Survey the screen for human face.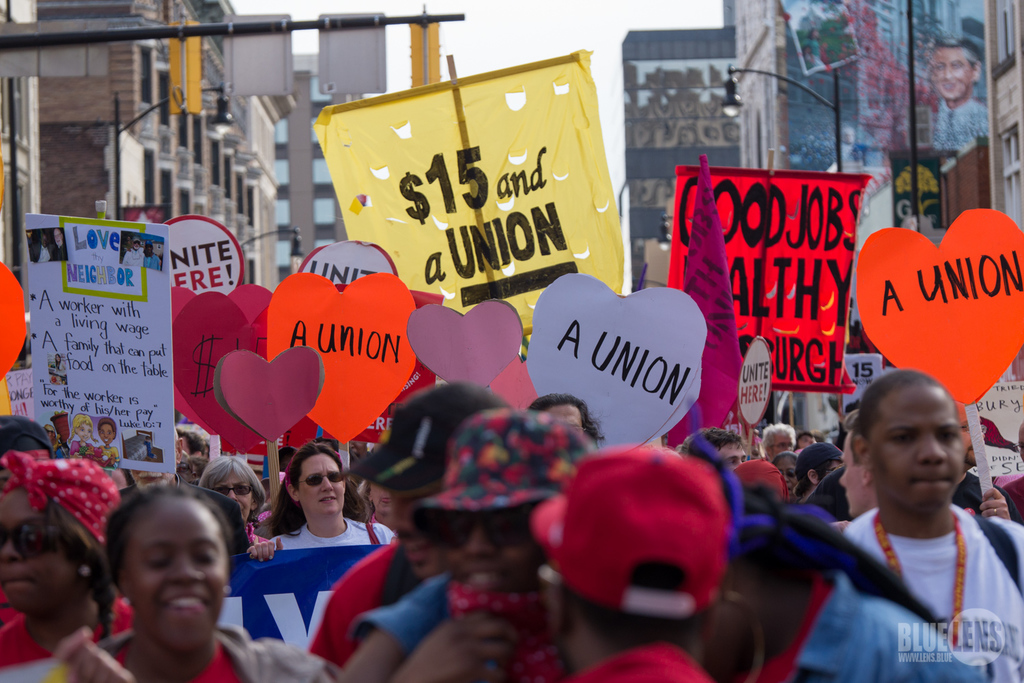
Survey found: [371, 484, 390, 514].
